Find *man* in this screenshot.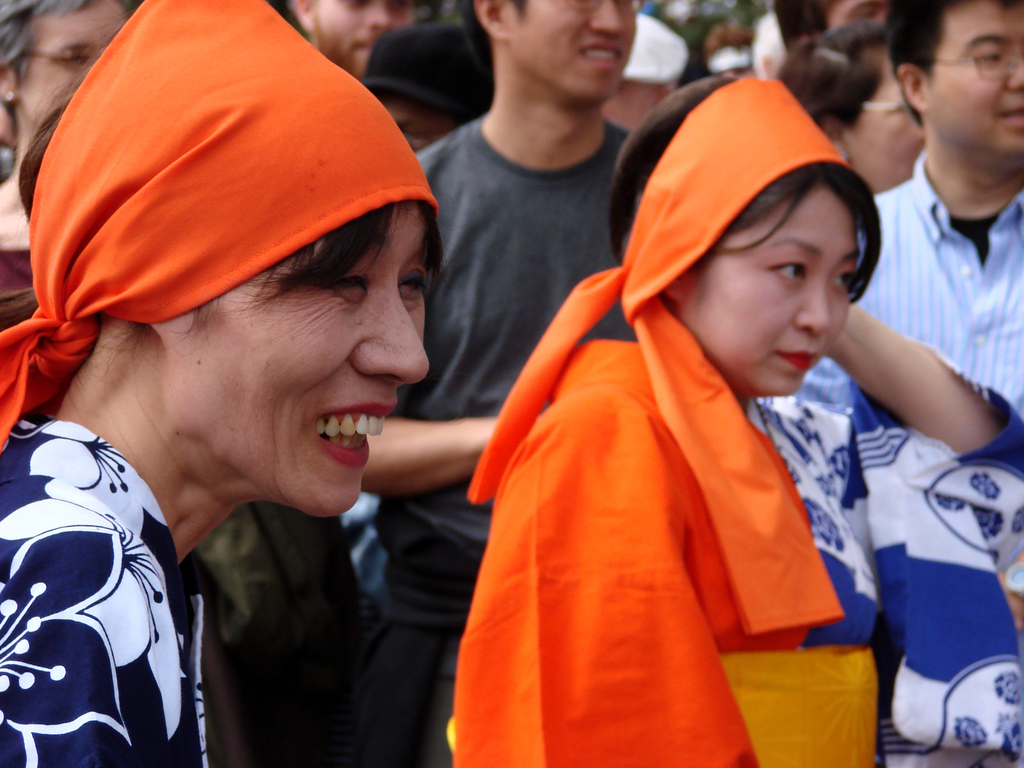
The bounding box for *man* is <region>0, 38, 533, 767</region>.
